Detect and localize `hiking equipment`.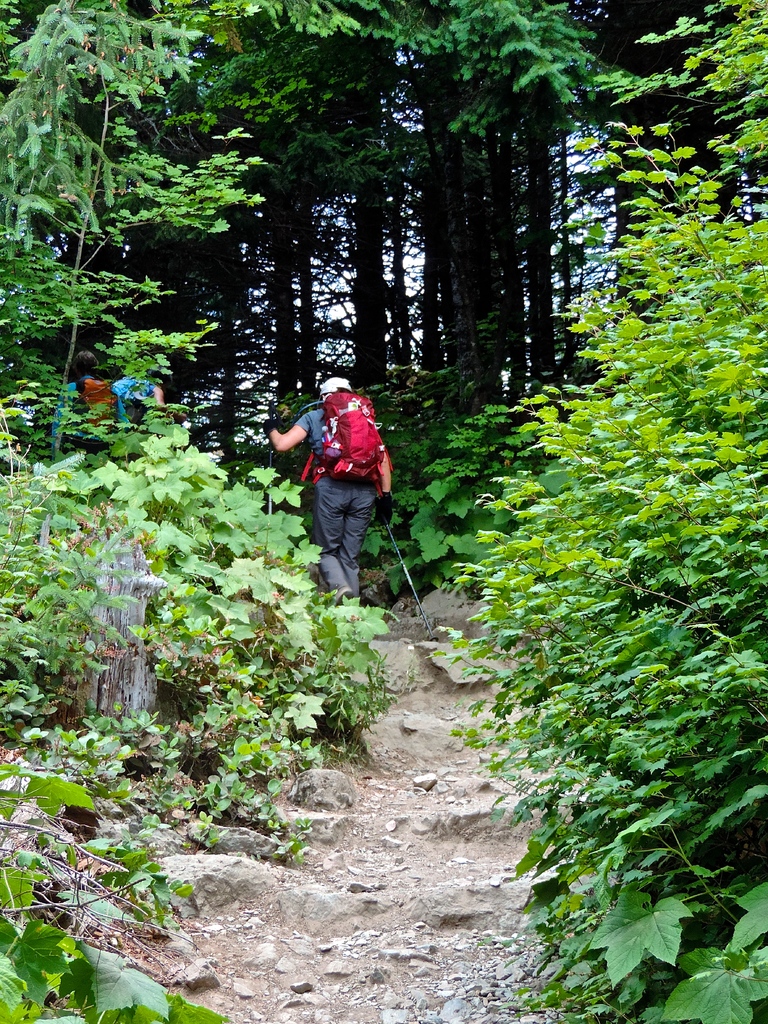
Localized at bbox(303, 393, 390, 503).
